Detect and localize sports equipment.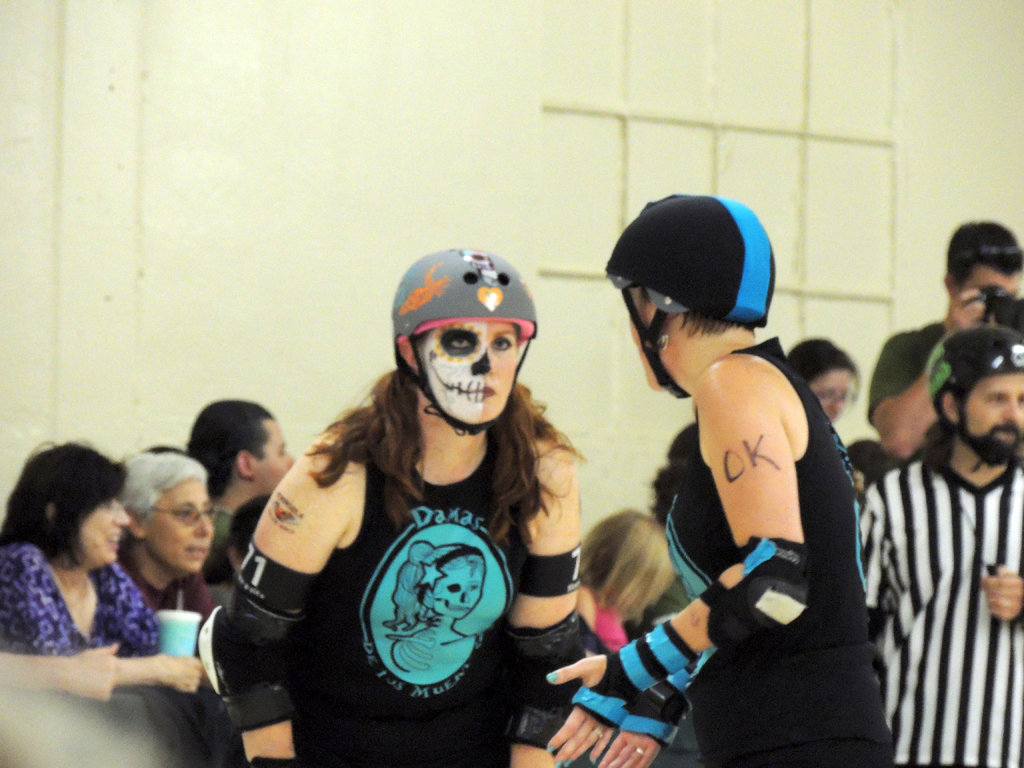
Localized at x1=925, y1=325, x2=1023, y2=468.
